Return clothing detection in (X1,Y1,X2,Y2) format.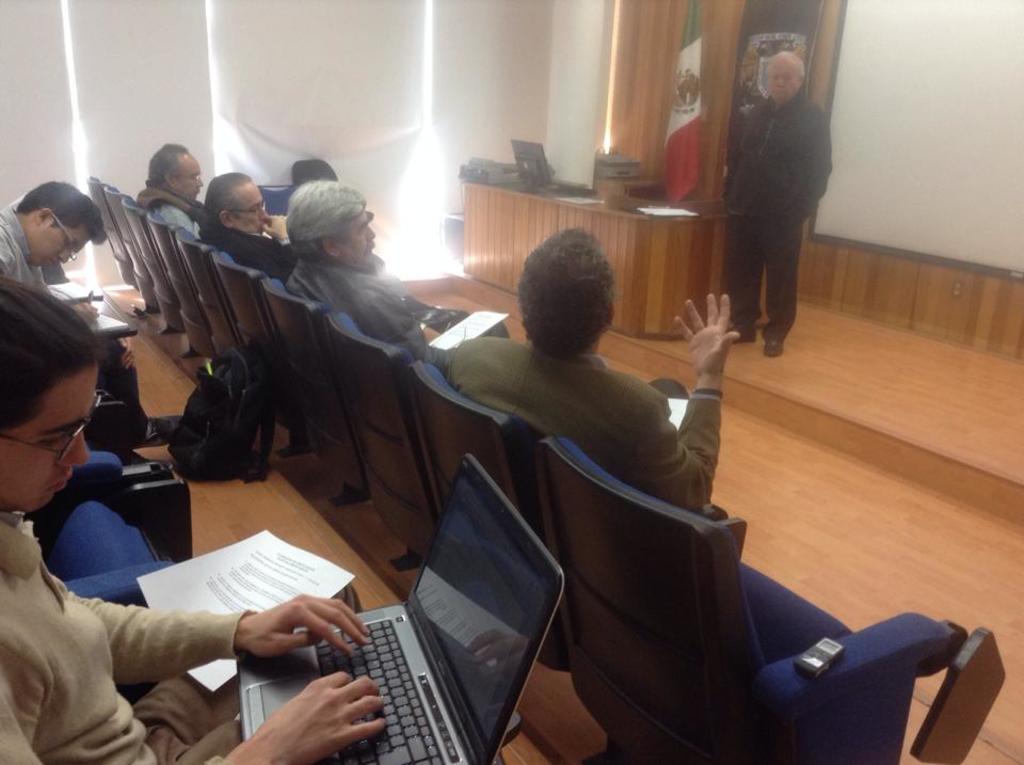
(281,244,438,346).
